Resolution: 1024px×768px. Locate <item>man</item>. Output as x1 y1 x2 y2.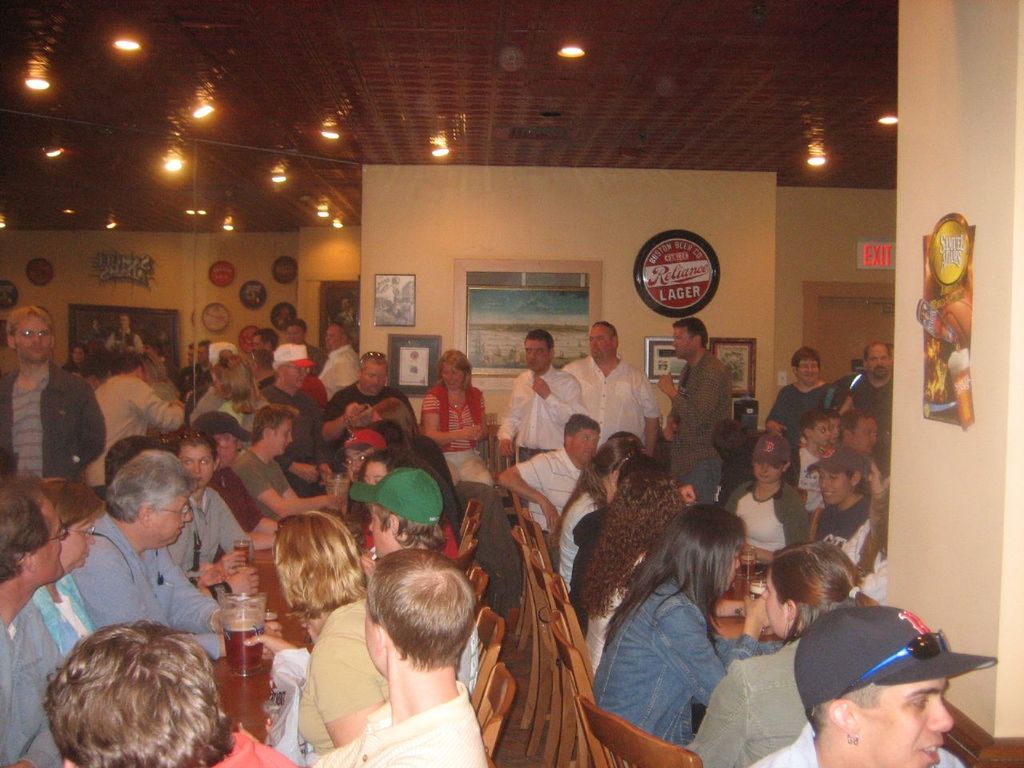
334 294 360 346.
